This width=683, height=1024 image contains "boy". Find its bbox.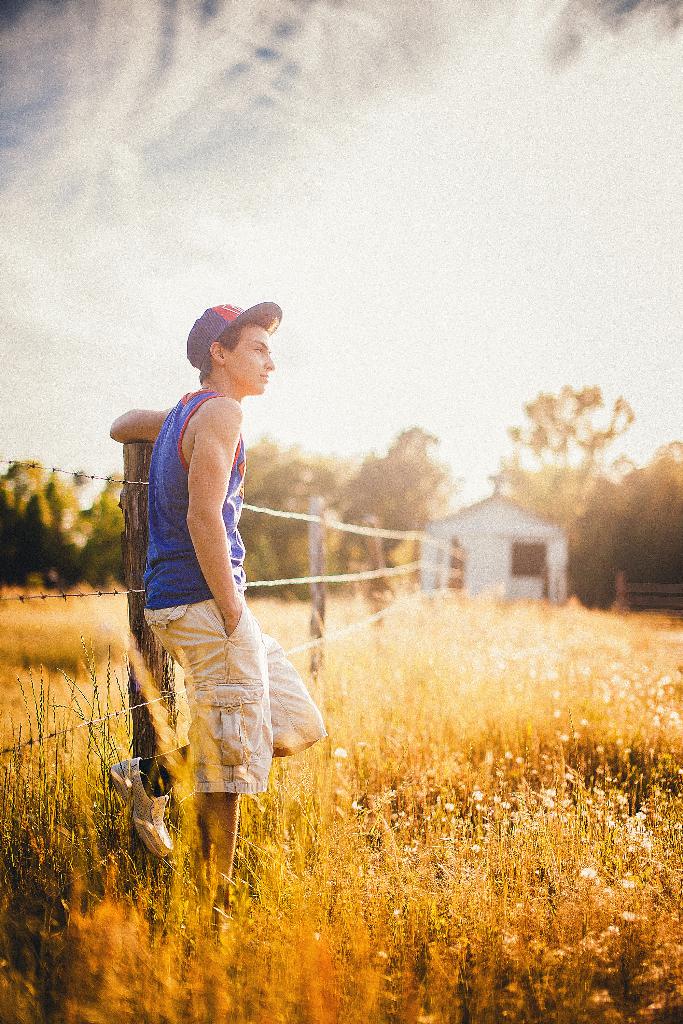
box(97, 313, 333, 956).
